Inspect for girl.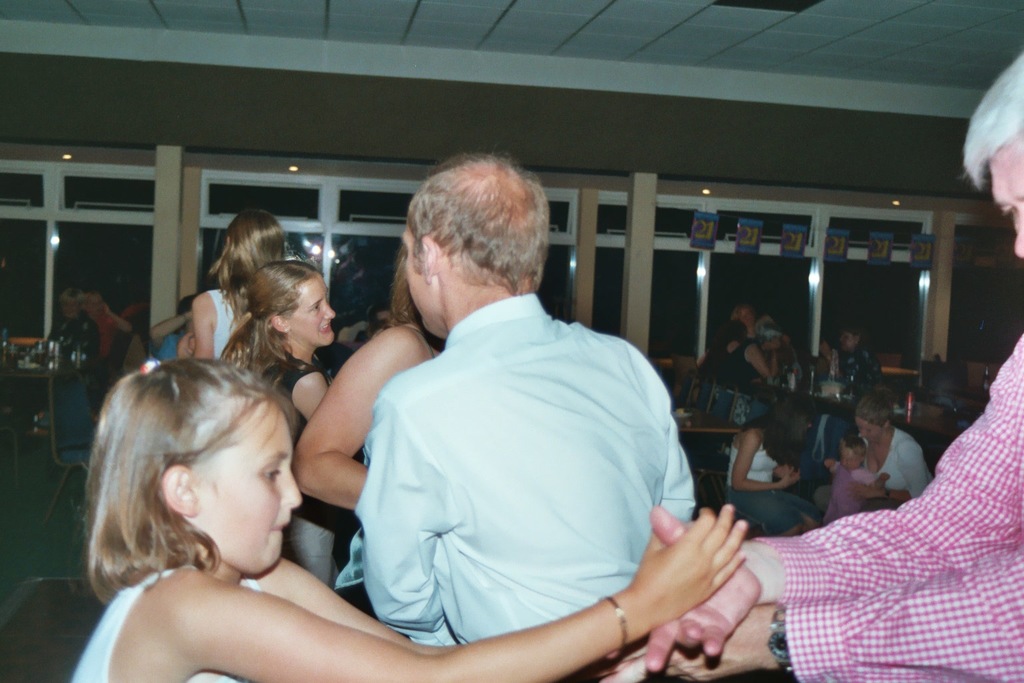
Inspection: crop(68, 353, 745, 682).
